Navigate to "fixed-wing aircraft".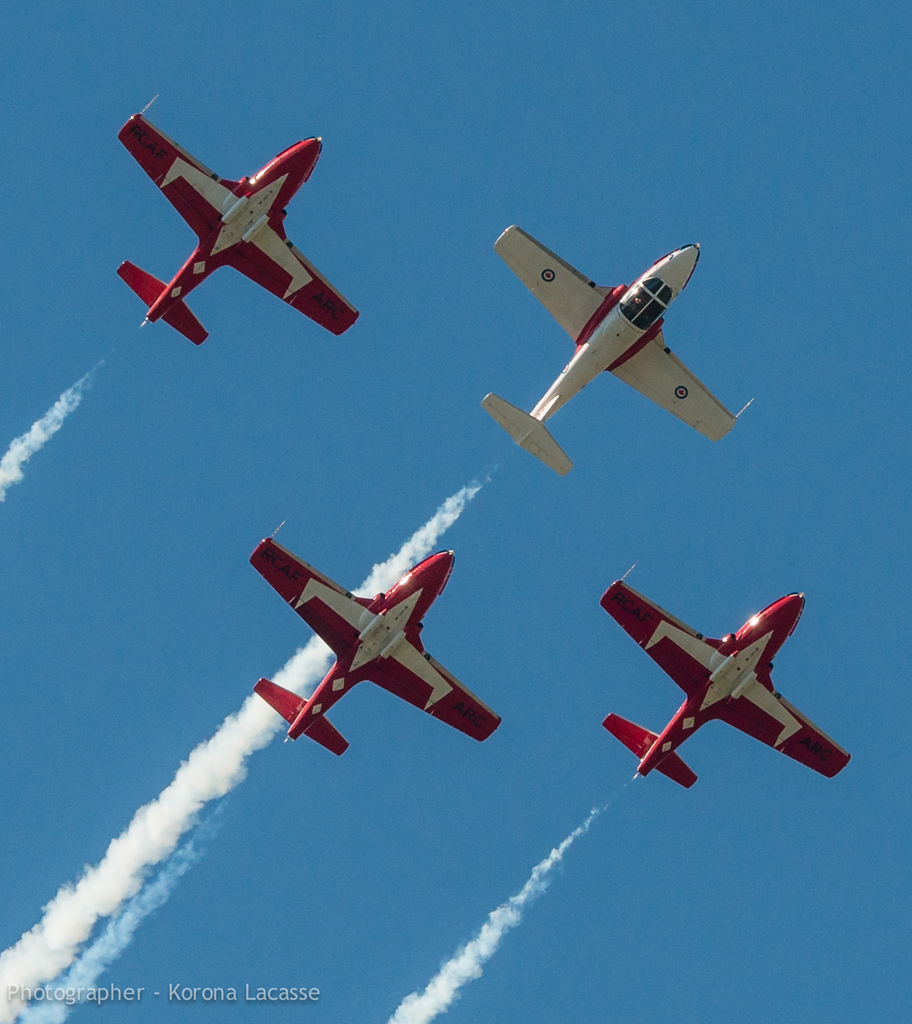
Navigation target: x1=599, y1=559, x2=854, y2=790.
